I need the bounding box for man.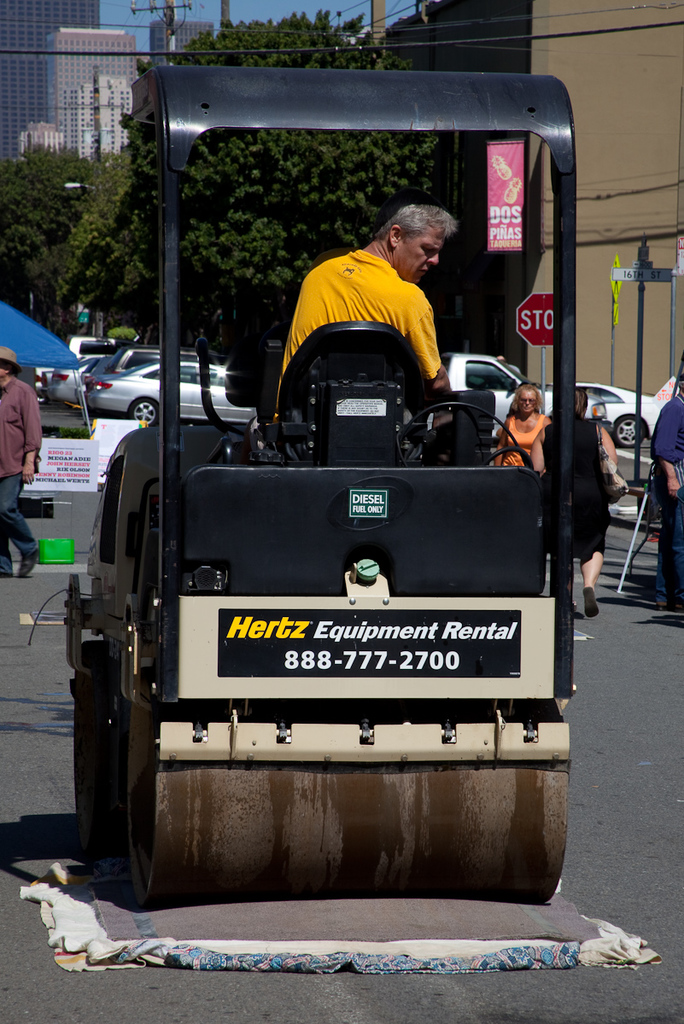
Here it is: BBox(264, 199, 467, 387).
